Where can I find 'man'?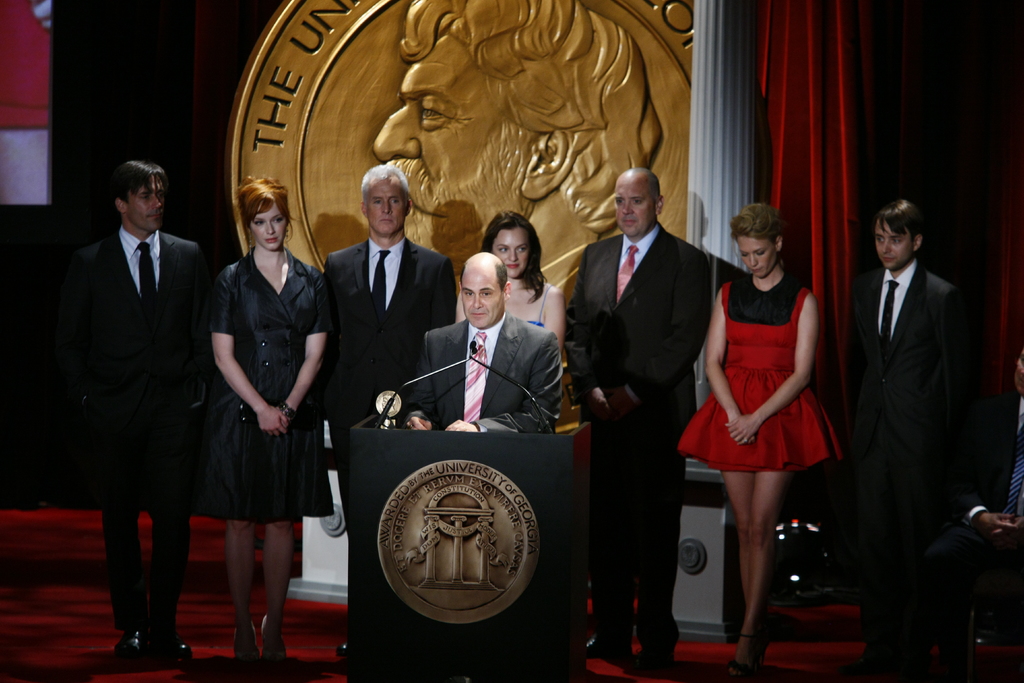
You can find it at 74/157/207/660.
